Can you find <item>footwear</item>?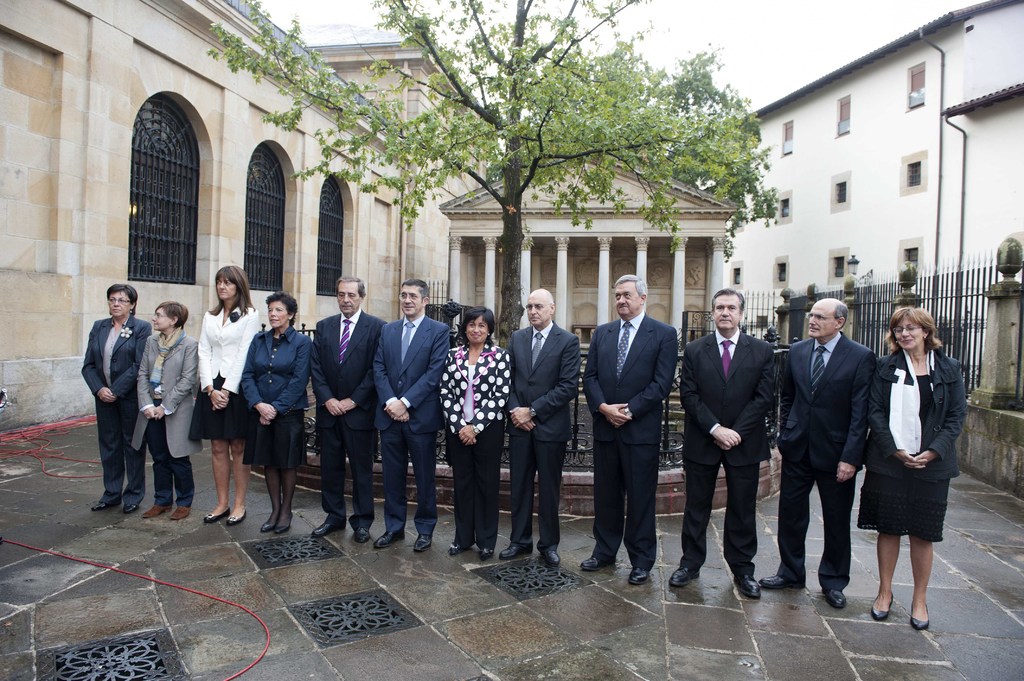
Yes, bounding box: left=173, top=507, right=190, bottom=522.
